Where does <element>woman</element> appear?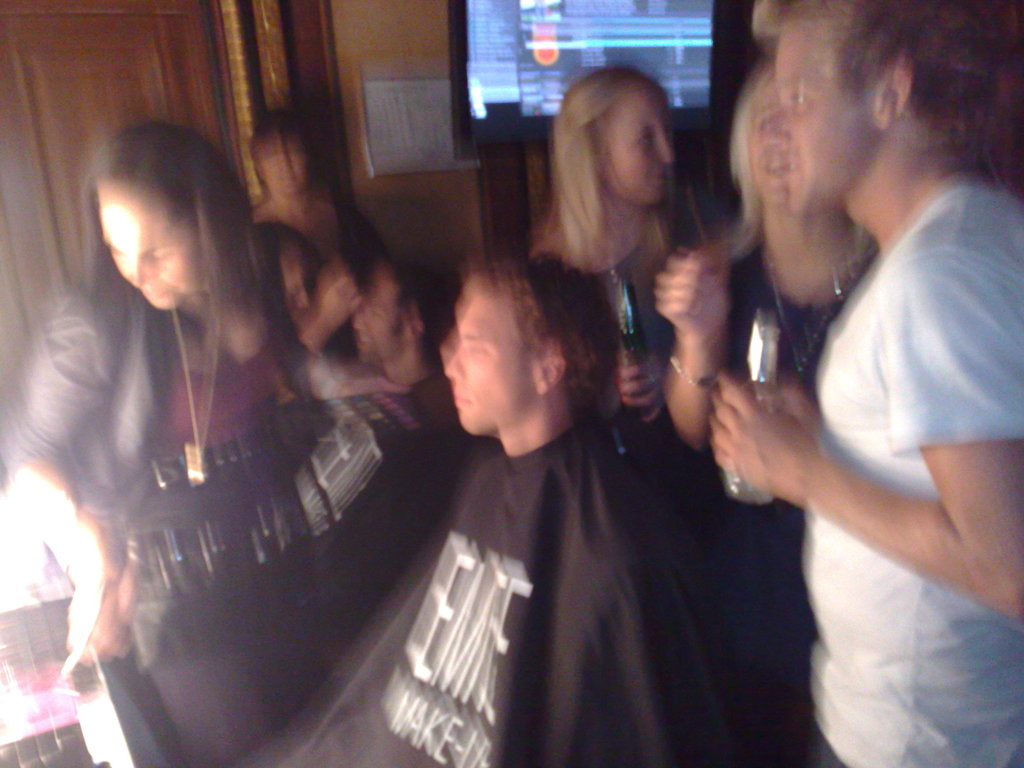
Appears at (x1=0, y1=117, x2=396, y2=767).
